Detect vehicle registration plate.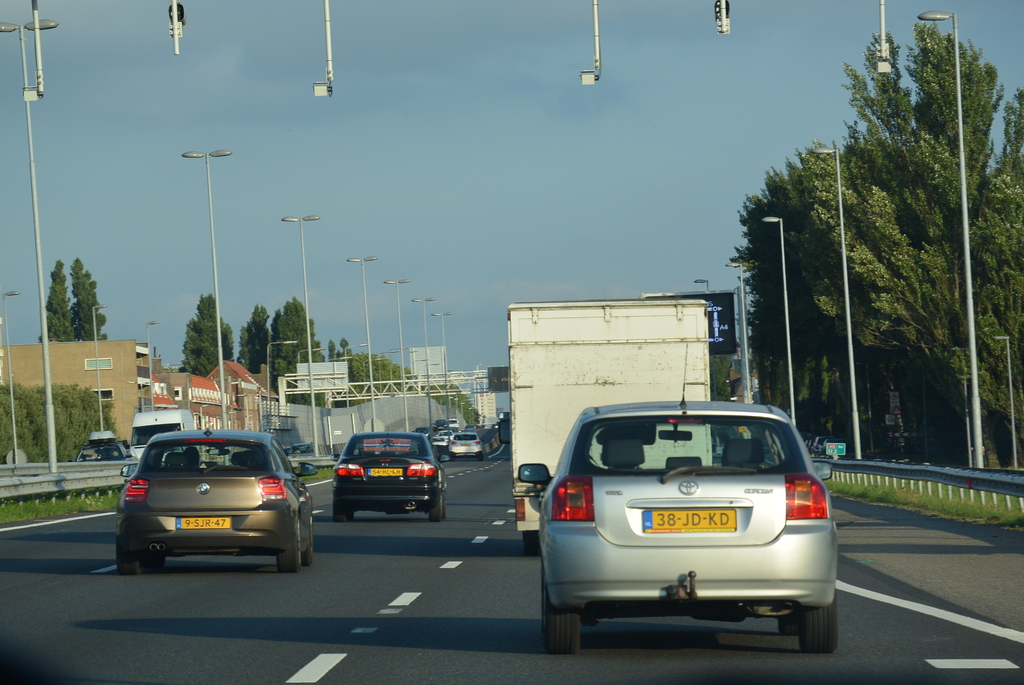
Detected at 367, 469, 401, 476.
